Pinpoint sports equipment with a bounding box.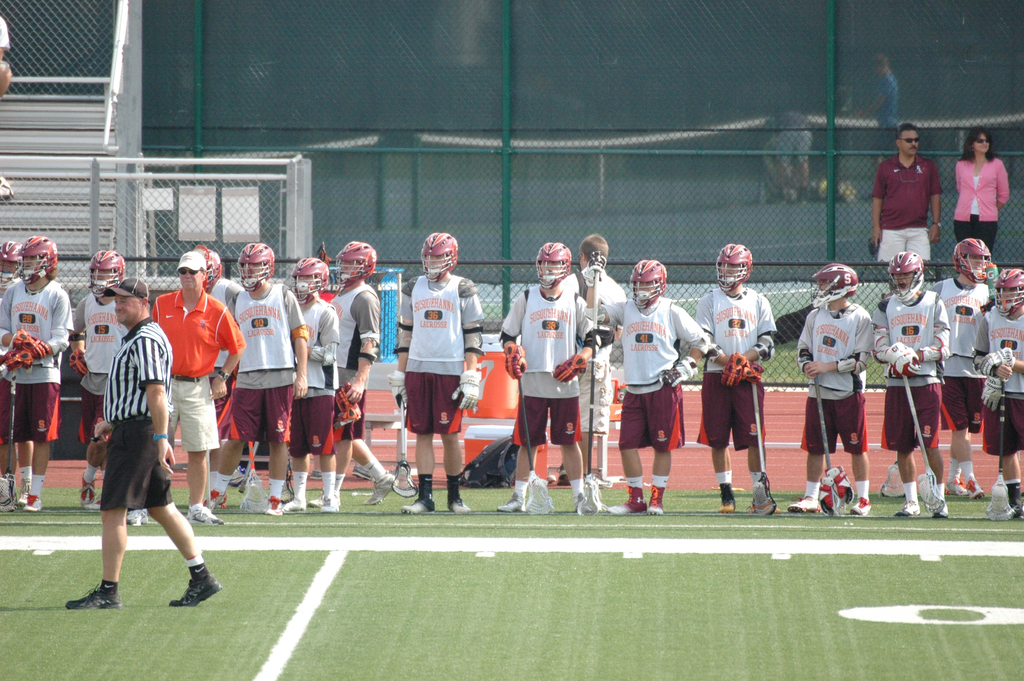
BBox(807, 265, 860, 308).
